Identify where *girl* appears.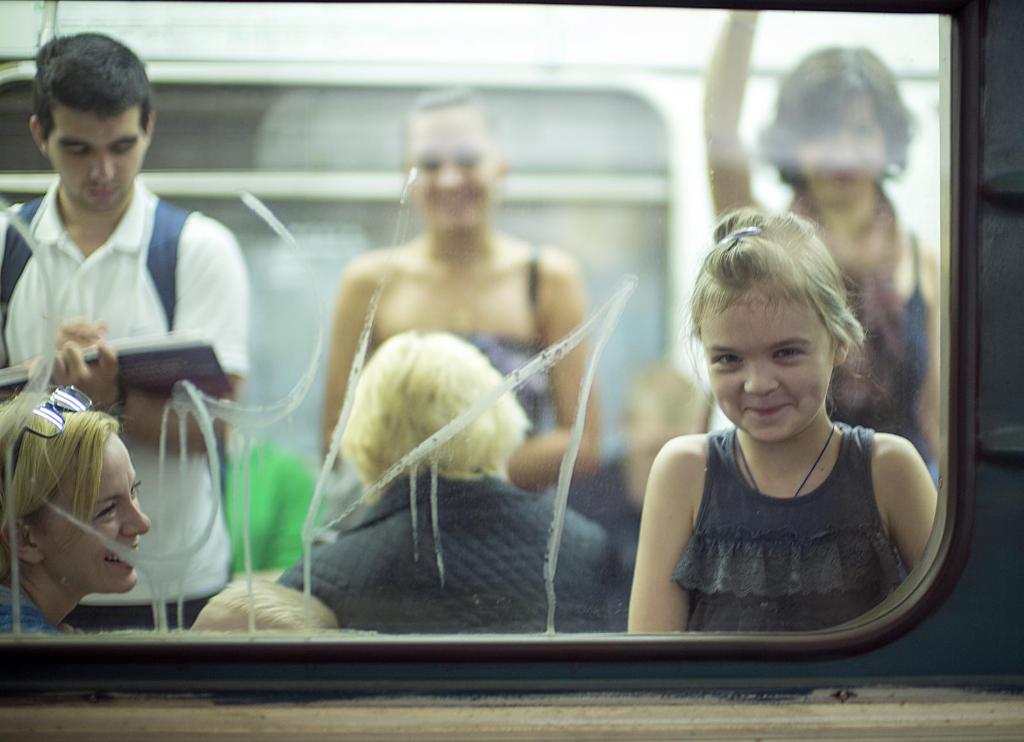
Appears at [x1=0, y1=384, x2=146, y2=632].
